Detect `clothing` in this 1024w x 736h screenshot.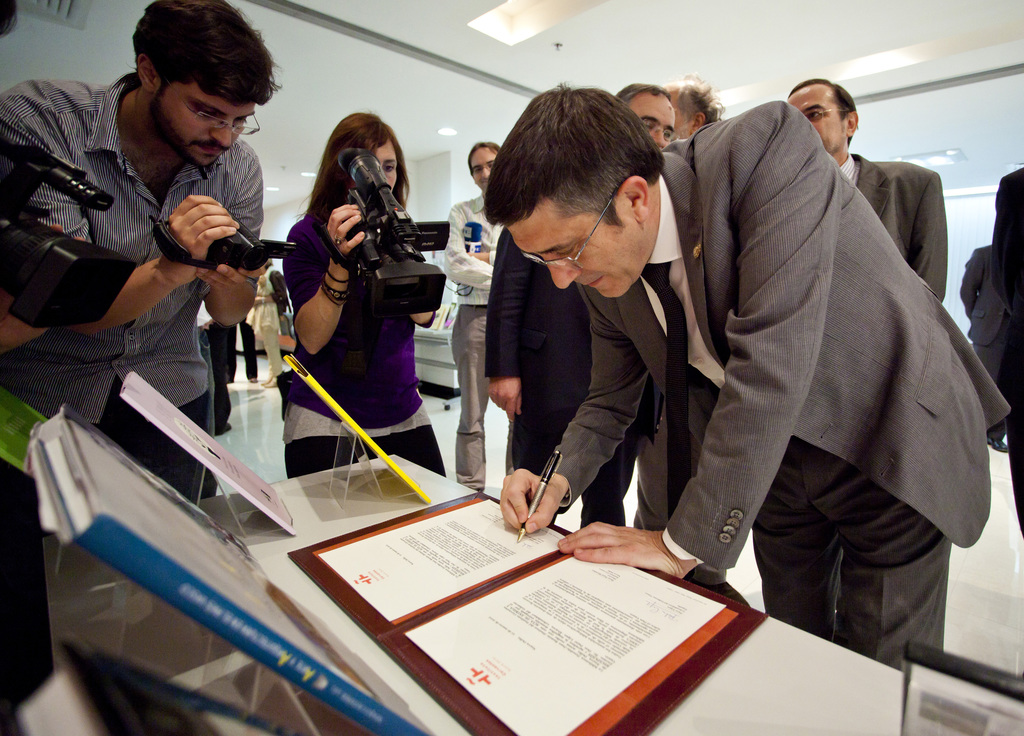
Detection: rect(300, 184, 461, 530).
